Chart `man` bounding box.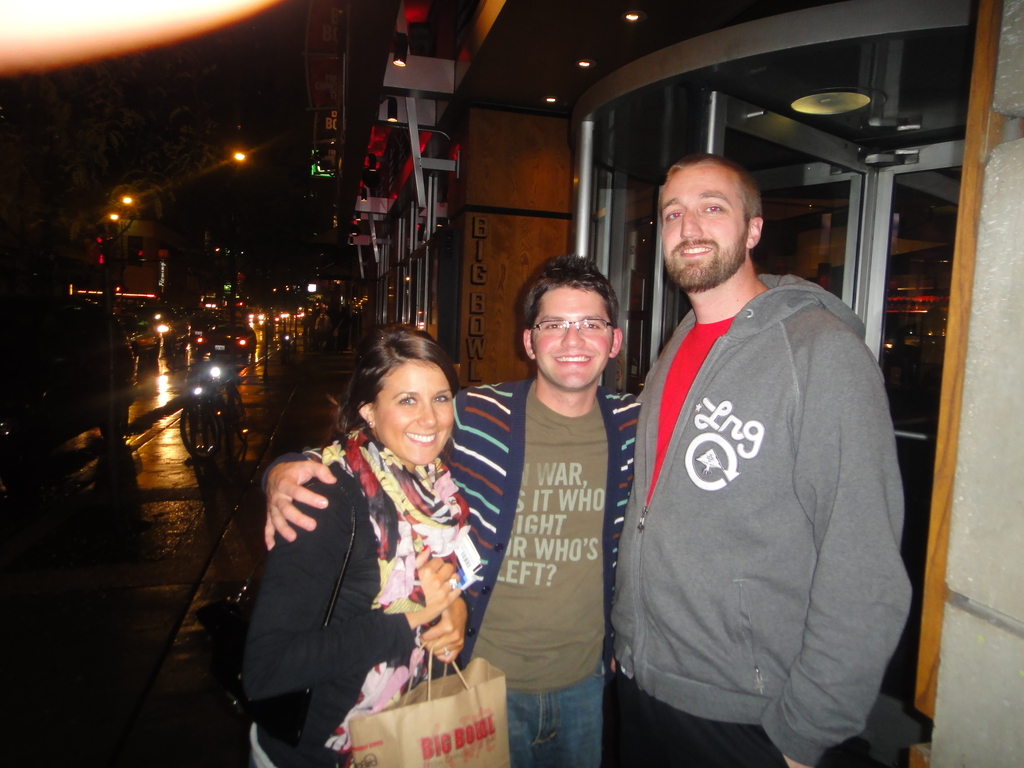
Charted: <box>266,255,654,767</box>.
